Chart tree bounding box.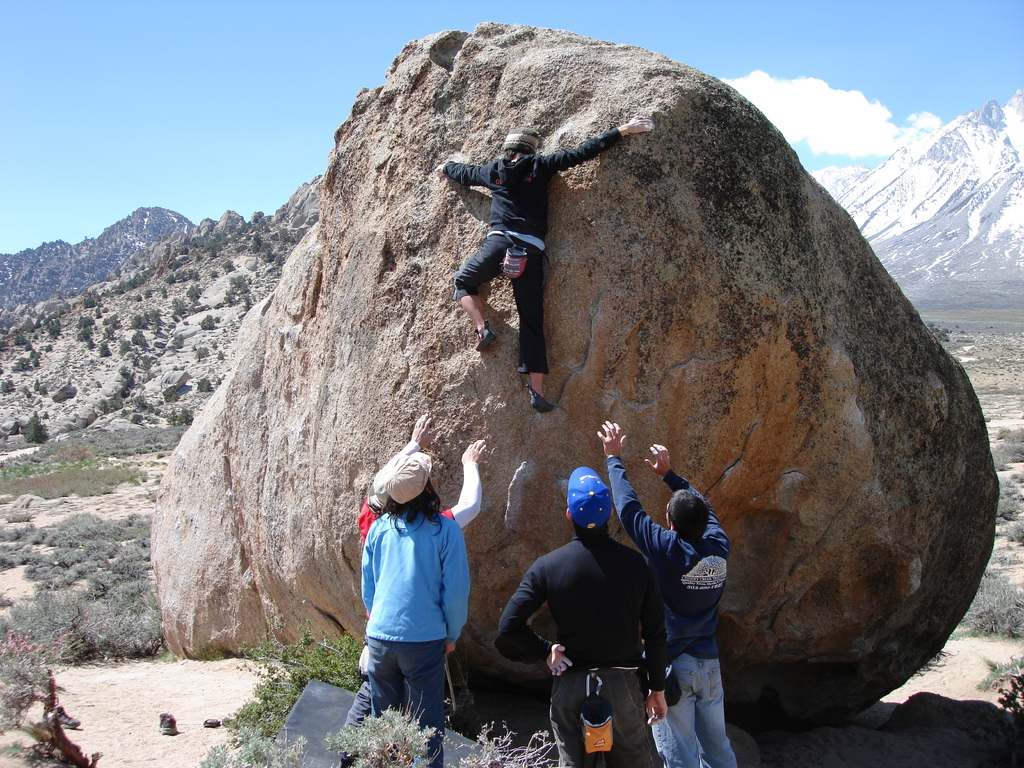
Charted: (201, 318, 214, 331).
